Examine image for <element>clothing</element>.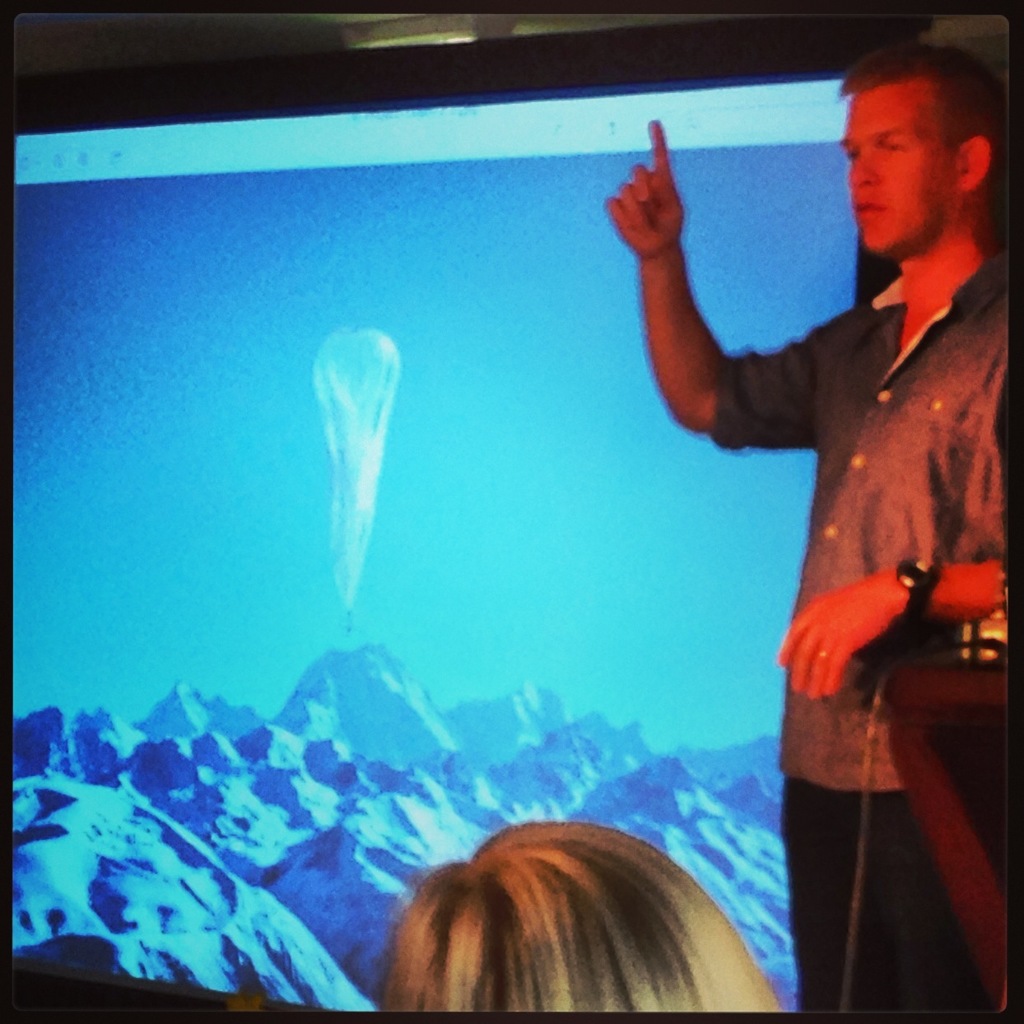
Examination result: crop(670, 133, 1000, 929).
